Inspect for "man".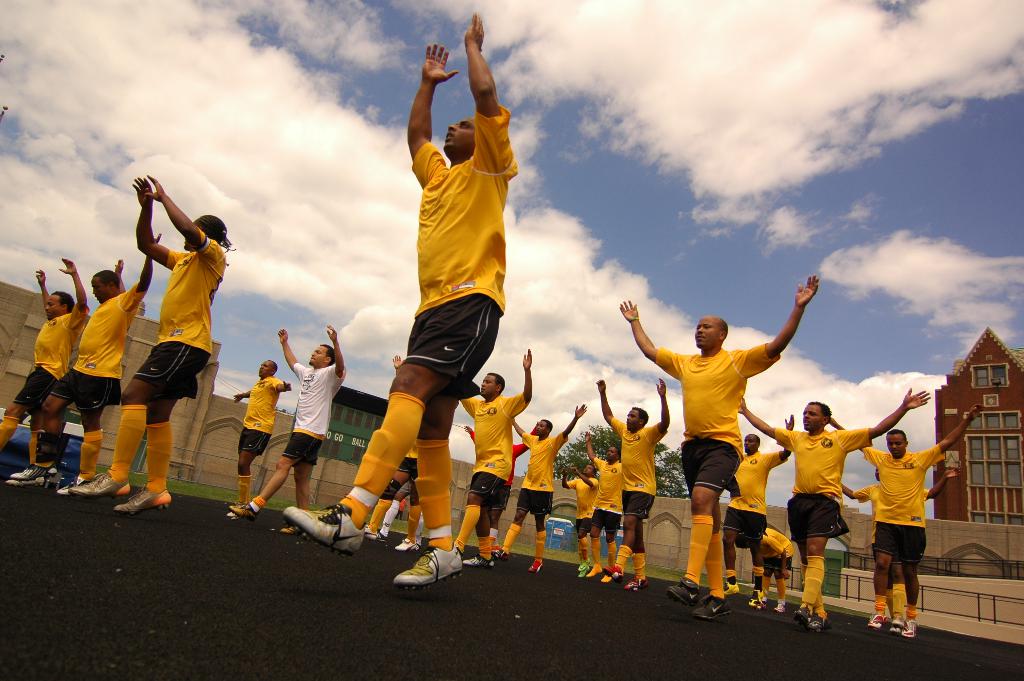
Inspection: <region>583, 429, 623, 582</region>.
